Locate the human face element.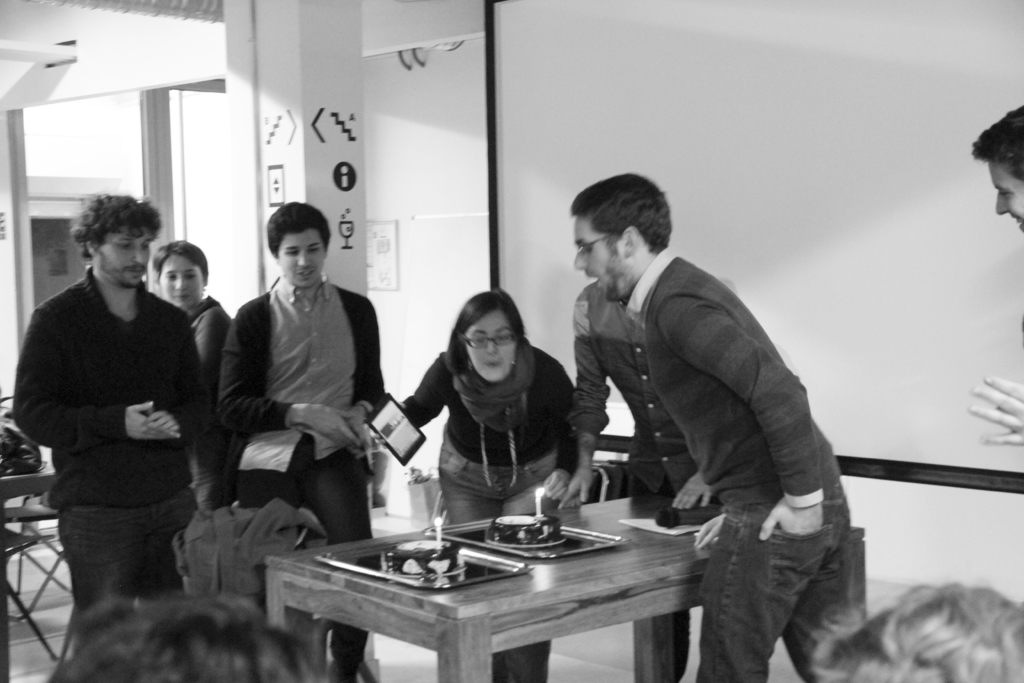
Element bbox: [990,163,1023,233].
